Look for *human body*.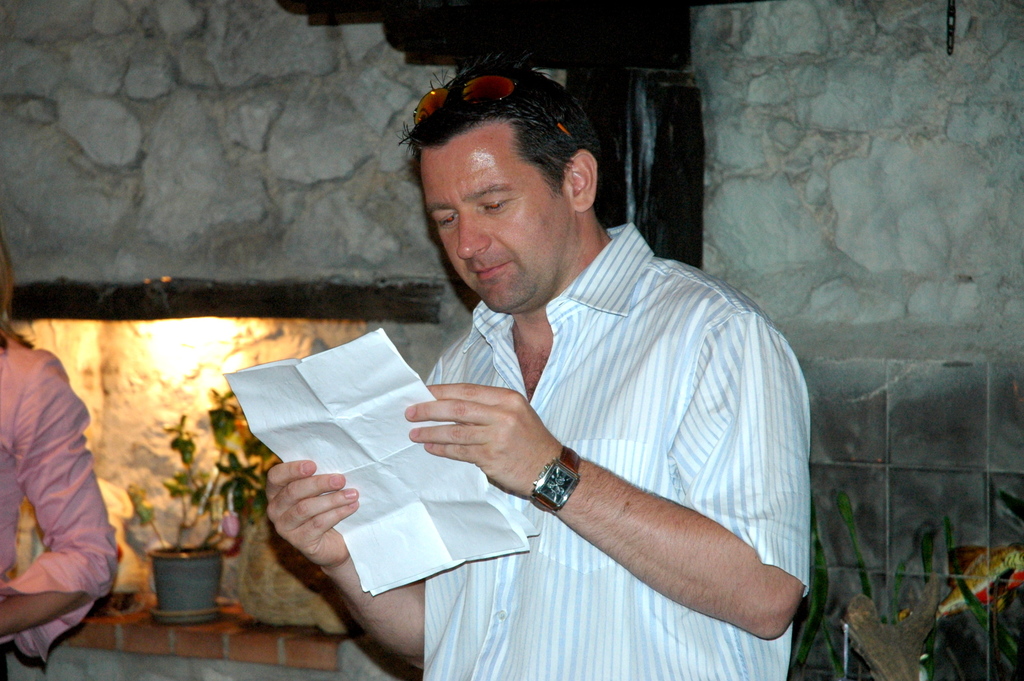
Found: BBox(304, 124, 819, 680).
